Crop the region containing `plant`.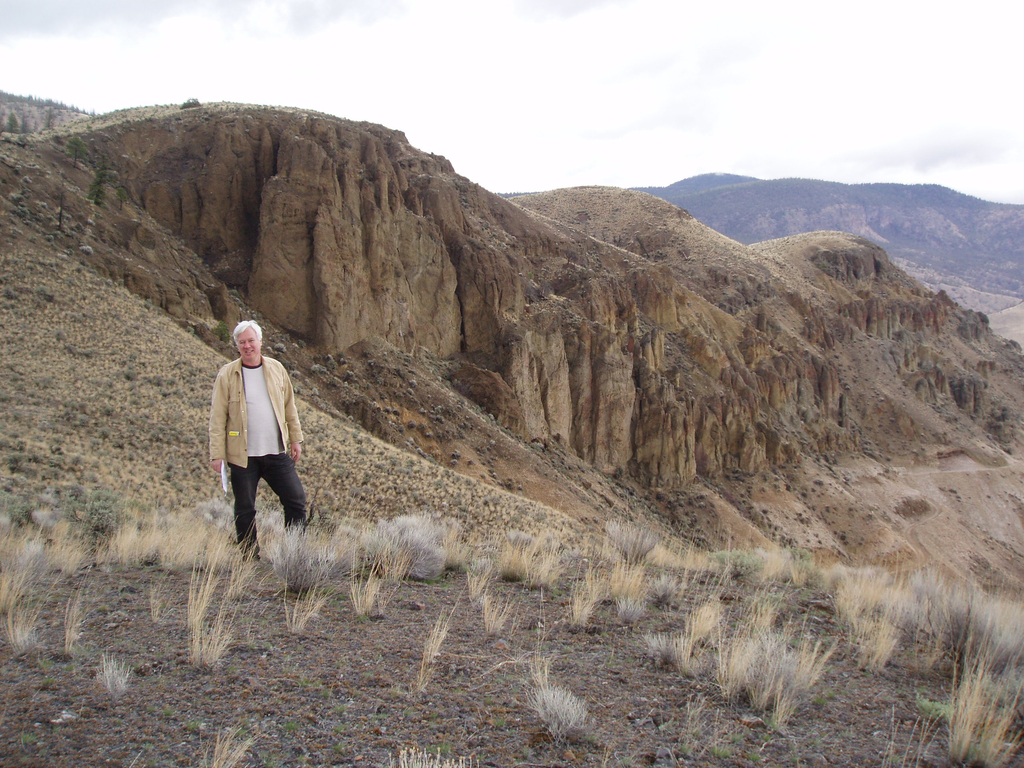
Crop region: box(603, 518, 653, 560).
